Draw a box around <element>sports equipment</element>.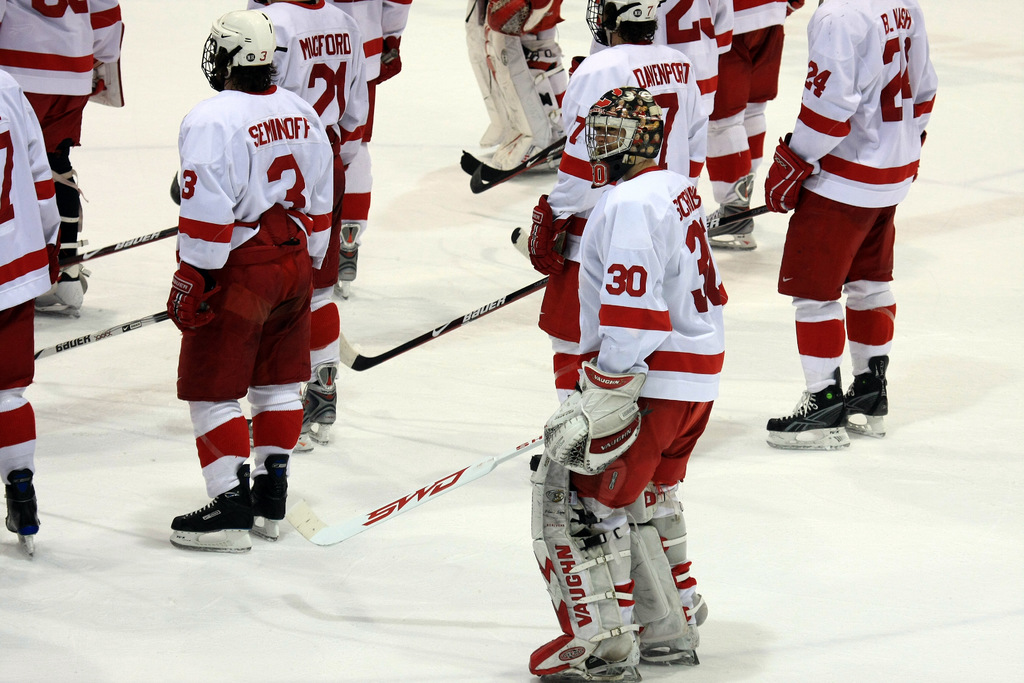
region(705, 204, 764, 235).
